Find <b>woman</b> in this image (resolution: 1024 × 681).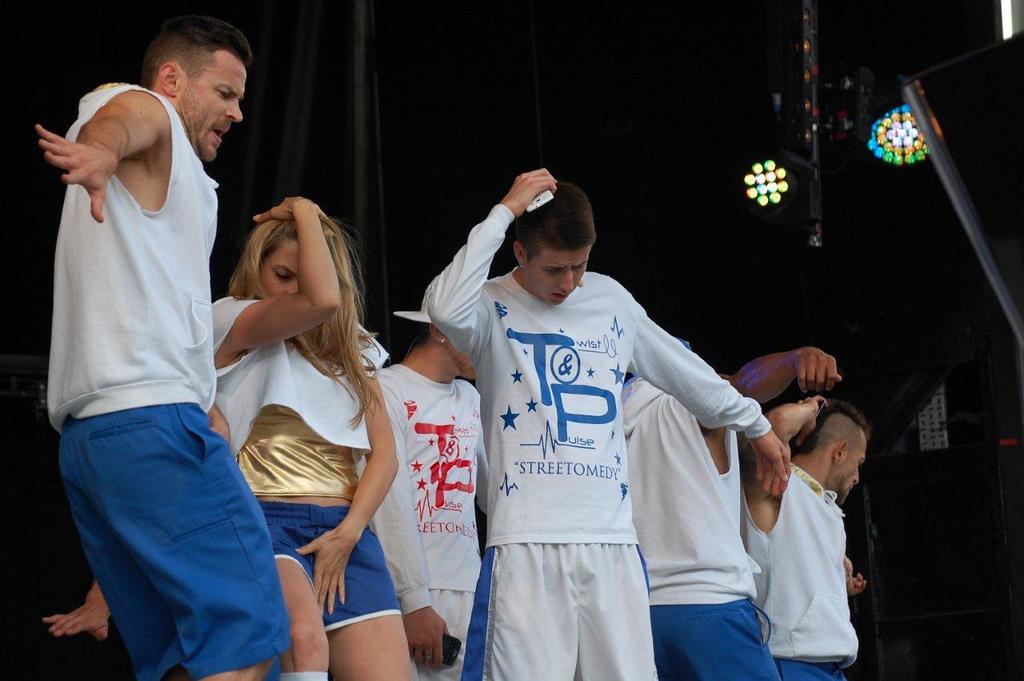
194, 196, 414, 680.
